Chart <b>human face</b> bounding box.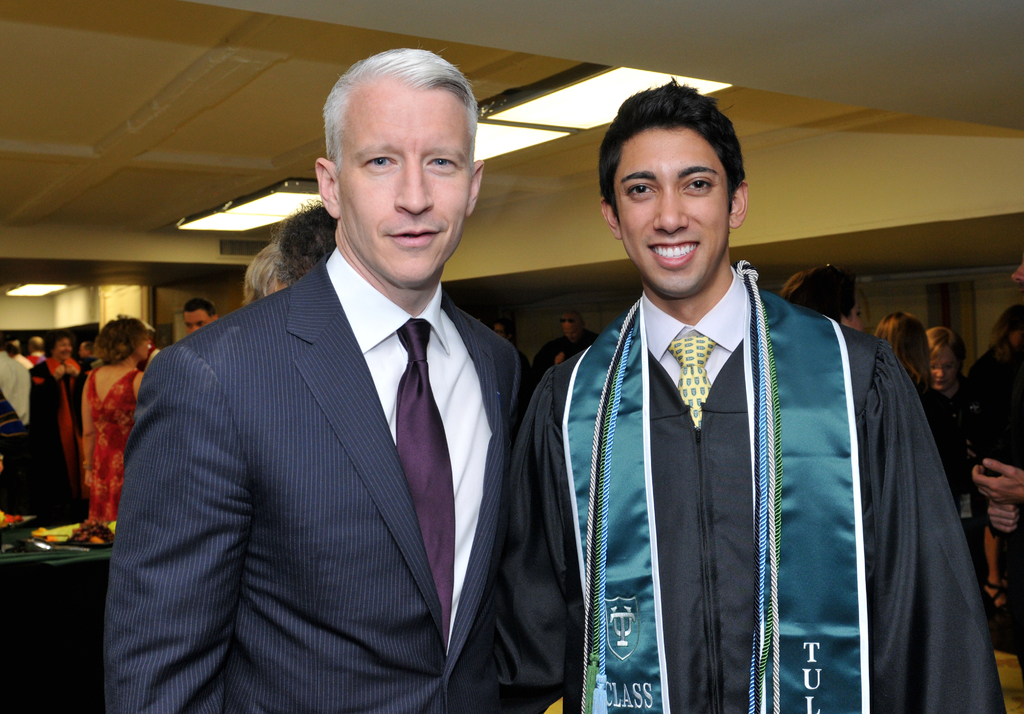
Charted: locate(186, 311, 207, 332).
